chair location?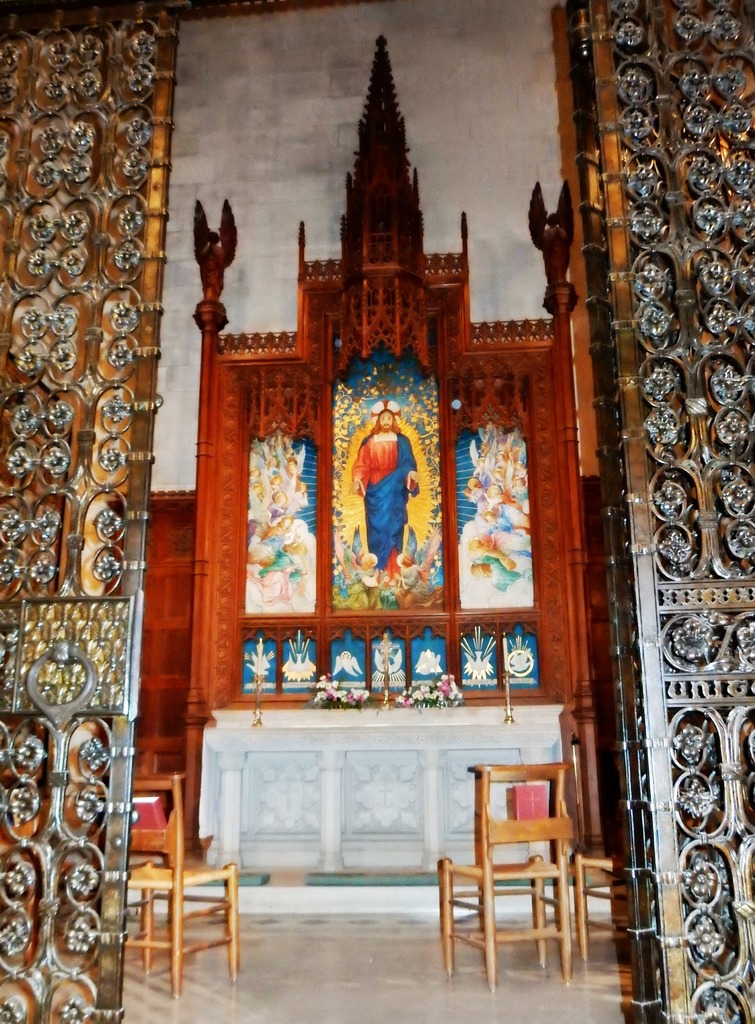
571,838,615,959
